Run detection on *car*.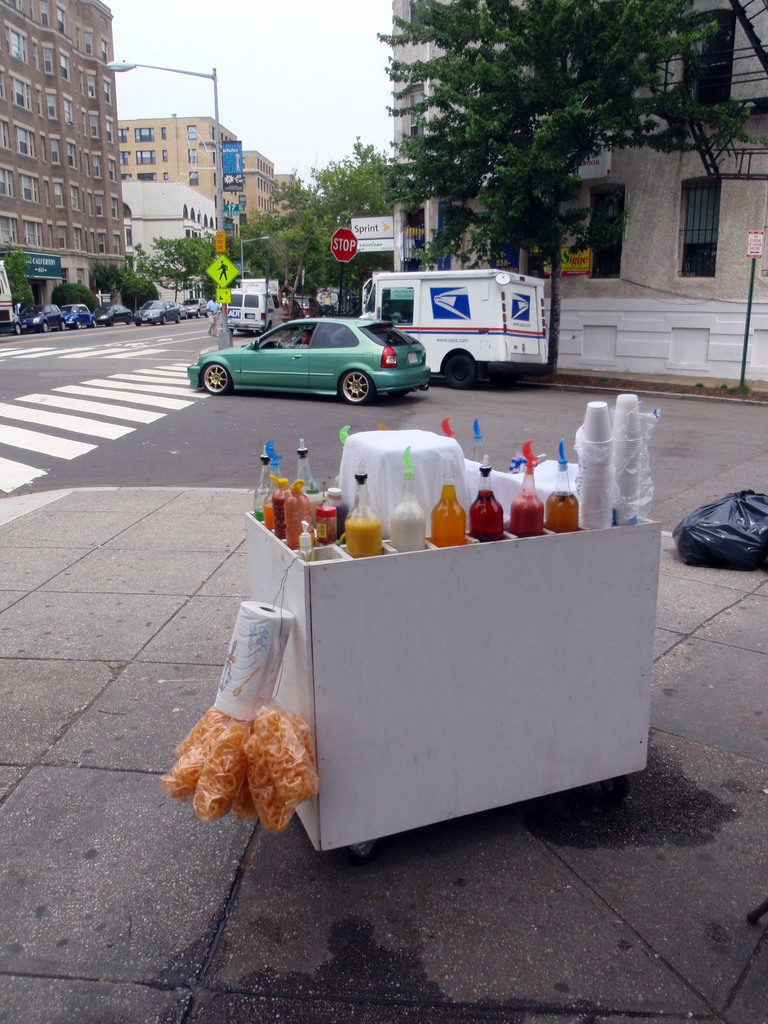
Result: (x1=225, y1=293, x2=268, y2=335).
